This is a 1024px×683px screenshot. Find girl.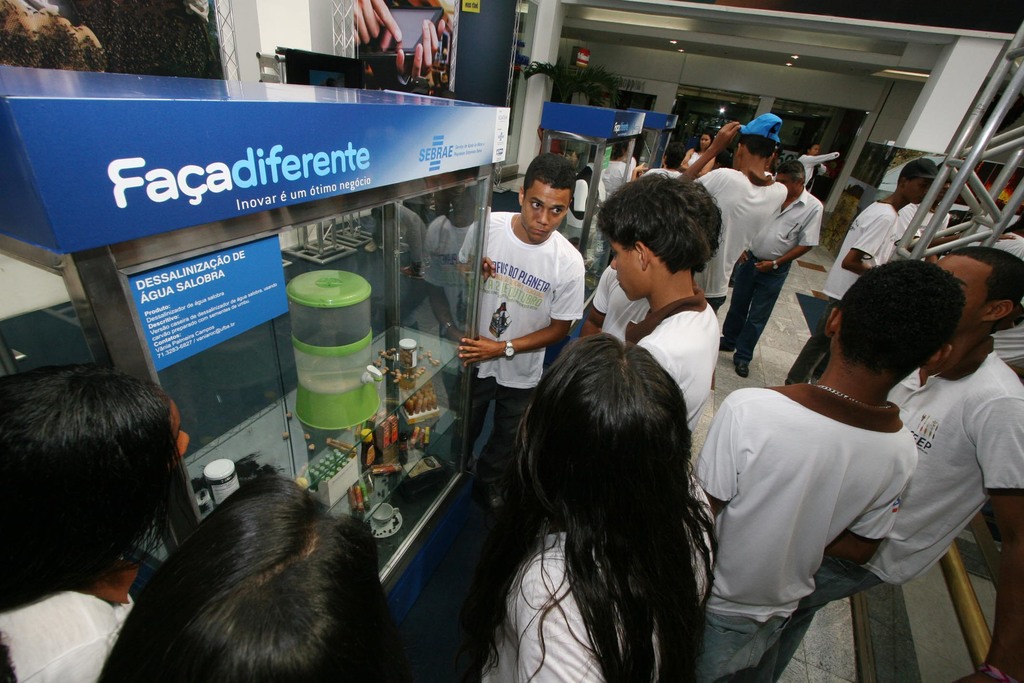
Bounding box: left=104, top=479, right=403, bottom=682.
